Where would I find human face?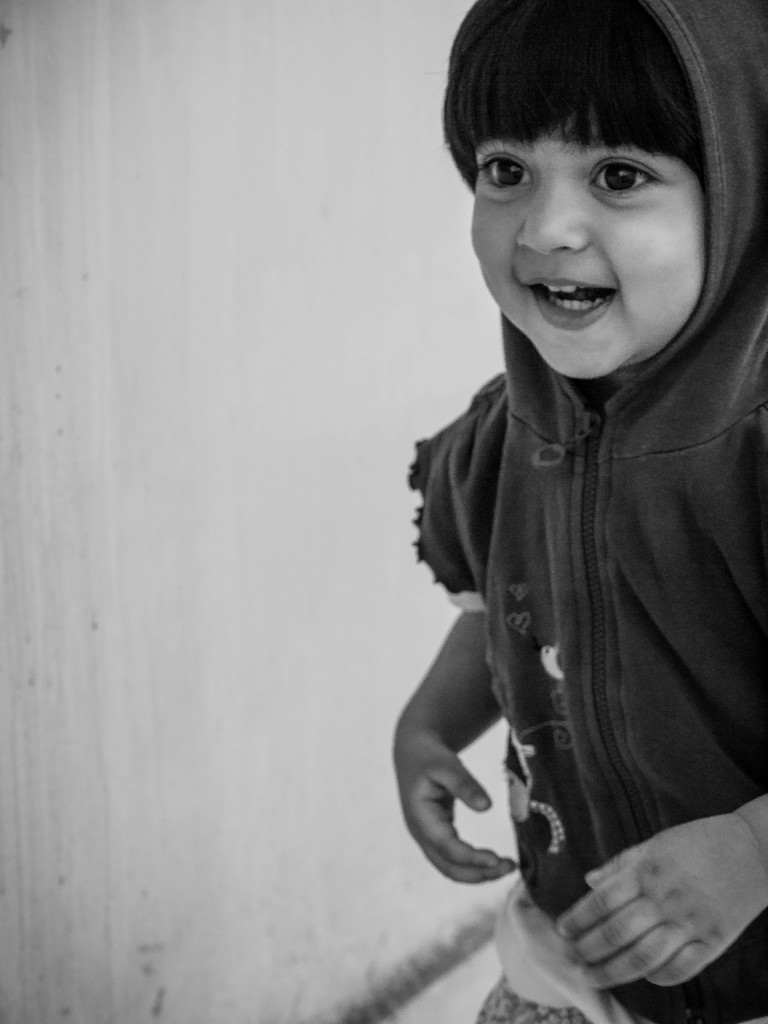
At bbox(471, 107, 714, 380).
